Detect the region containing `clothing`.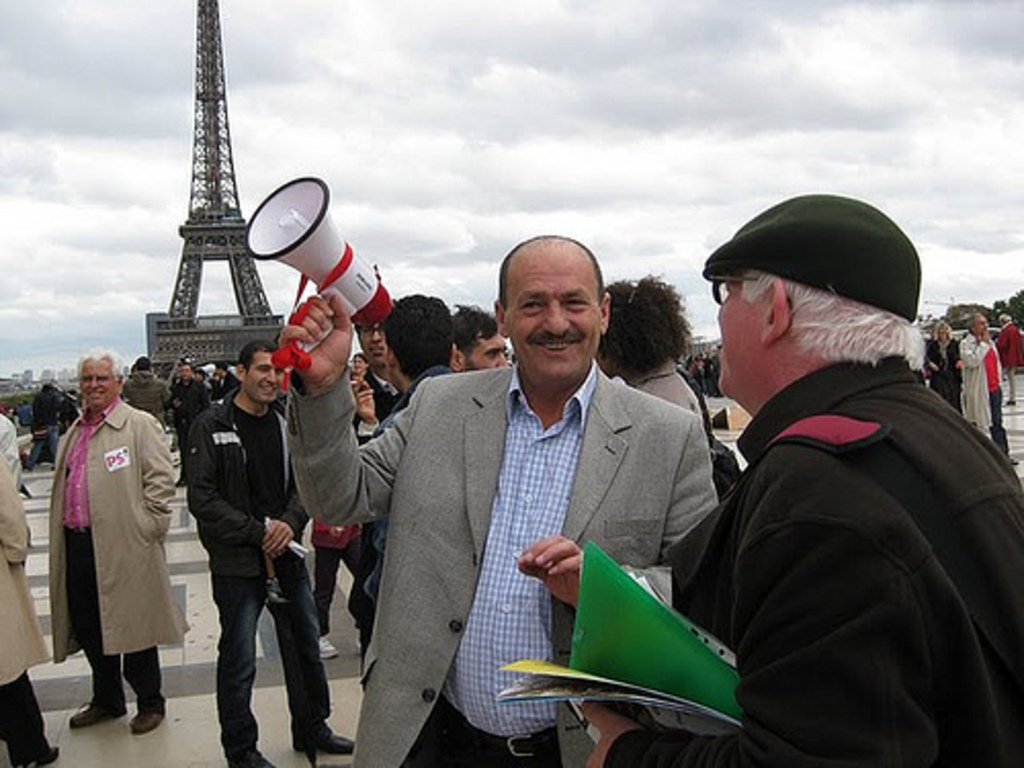
[0, 453, 61, 766].
